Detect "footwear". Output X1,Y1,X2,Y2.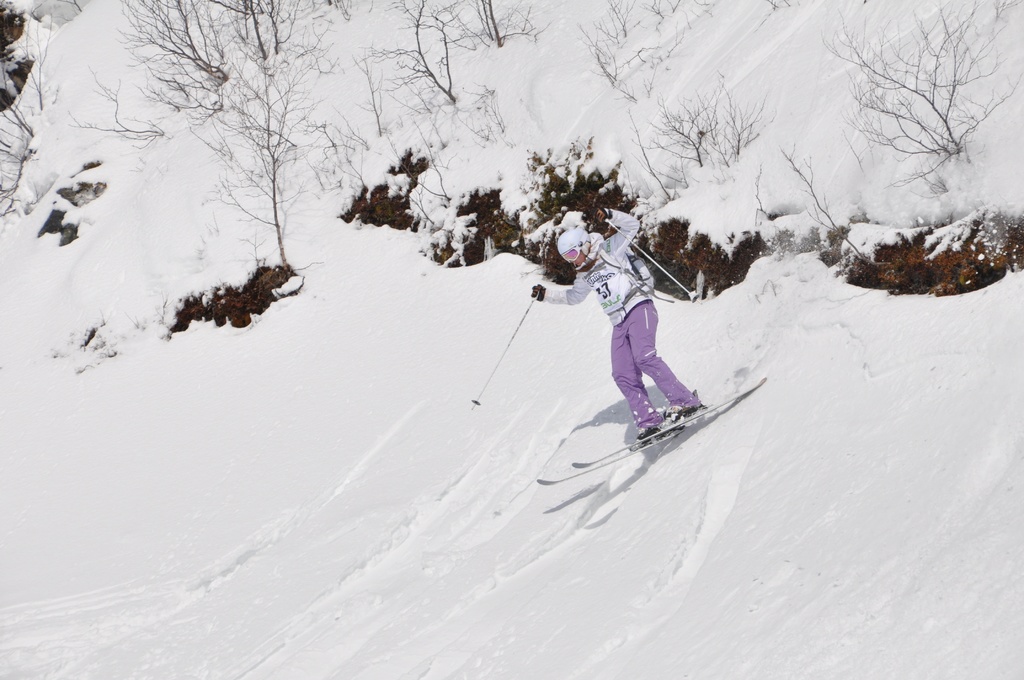
664,398,704,421.
